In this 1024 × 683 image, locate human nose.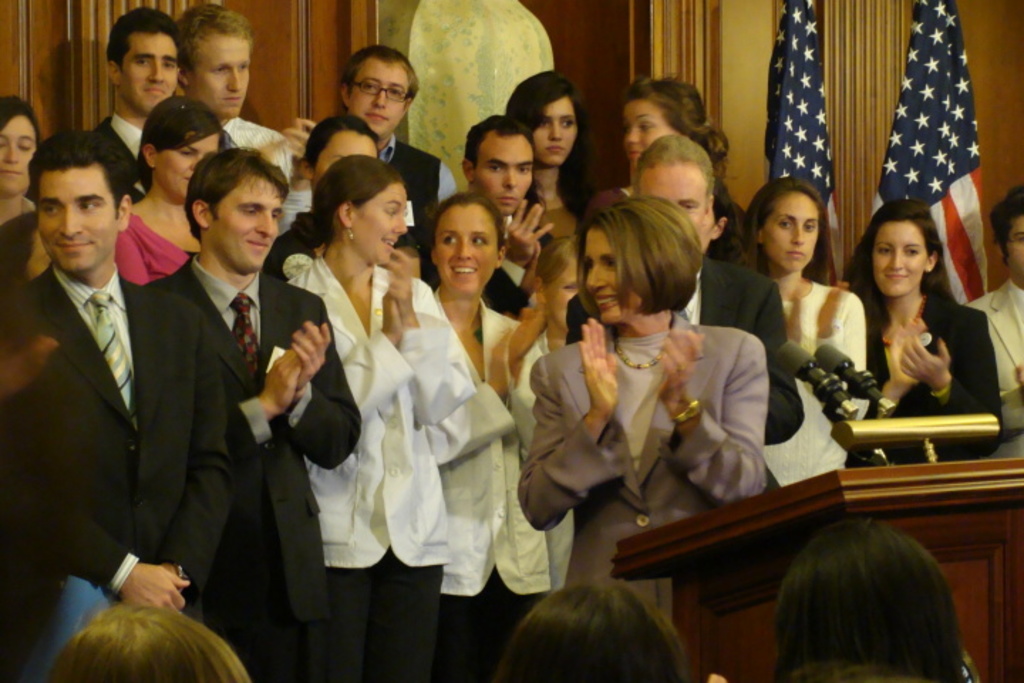
Bounding box: select_region(226, 74, 240, 92).
